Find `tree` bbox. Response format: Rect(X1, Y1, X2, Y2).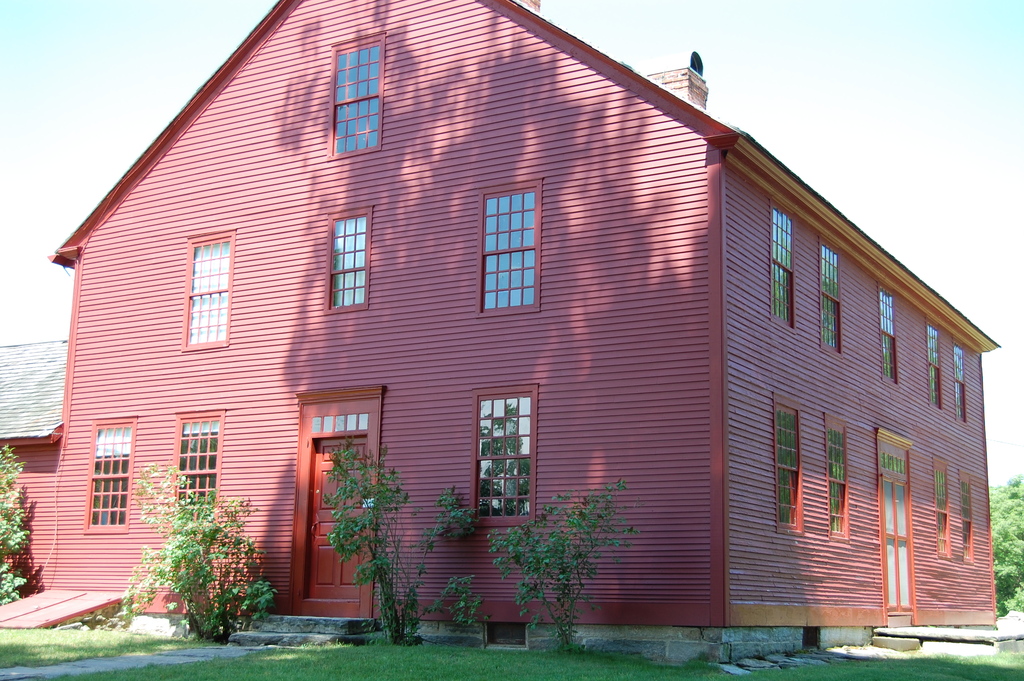
Rect(986, 464, 1023, 609).
